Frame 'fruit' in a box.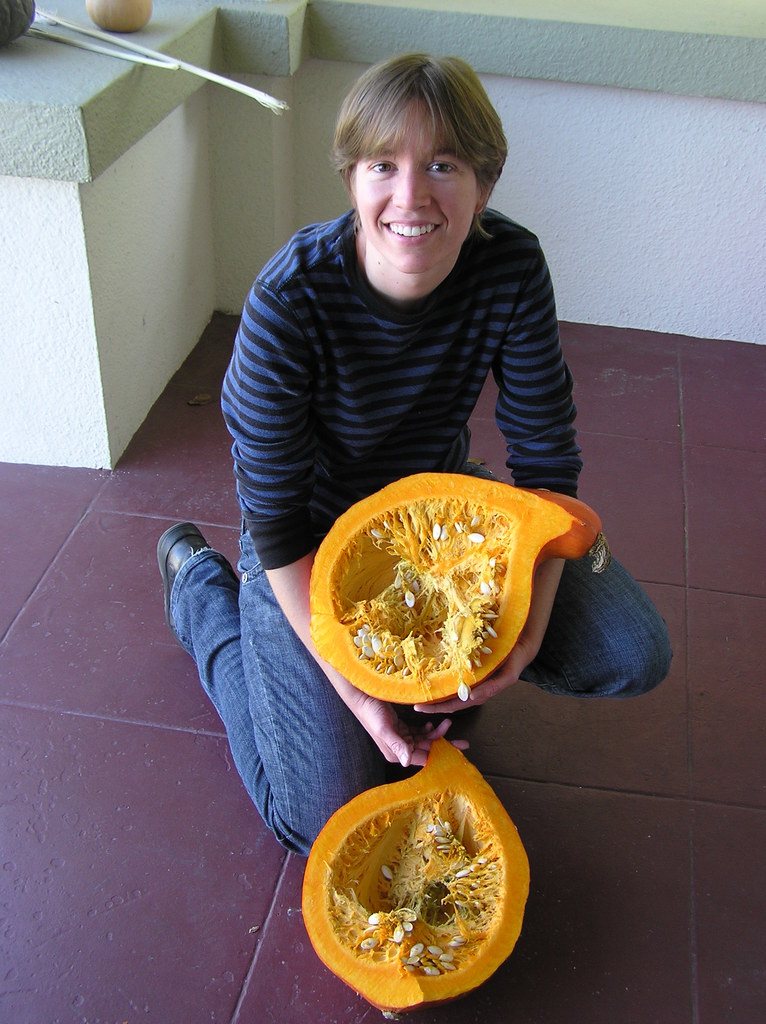
detection(295, 739, 532, 1019).
